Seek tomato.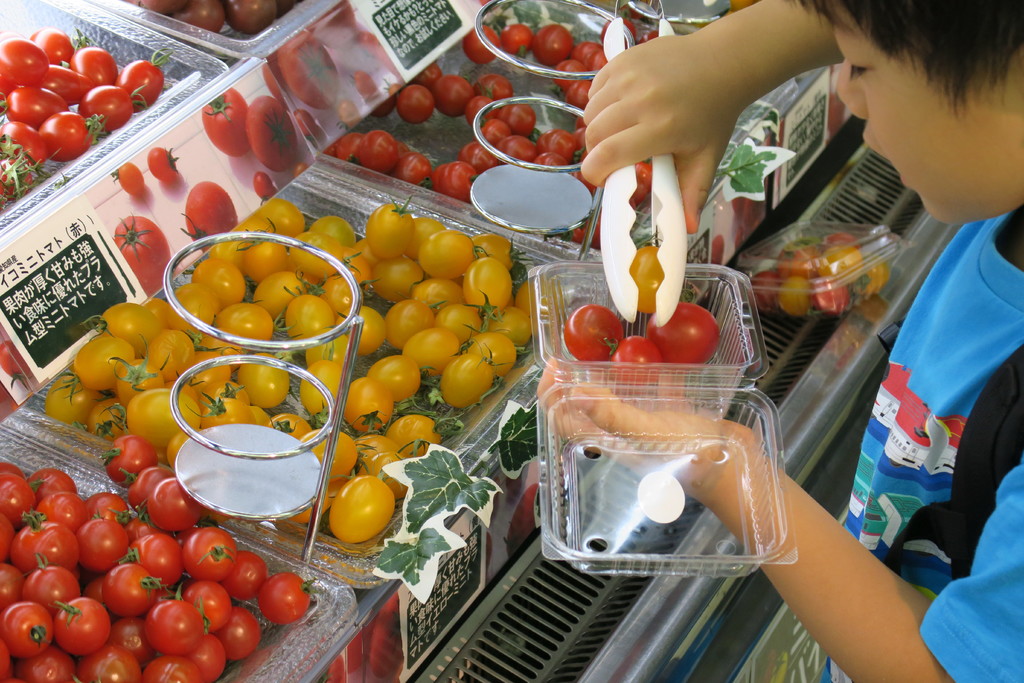
530,22,573,67.
